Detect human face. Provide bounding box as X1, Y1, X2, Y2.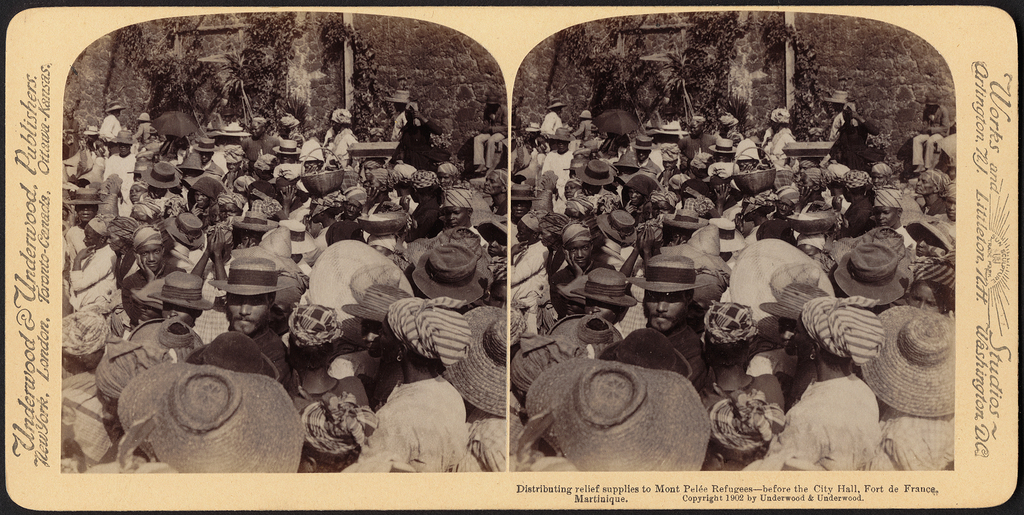
413, 181, 419, 200.
